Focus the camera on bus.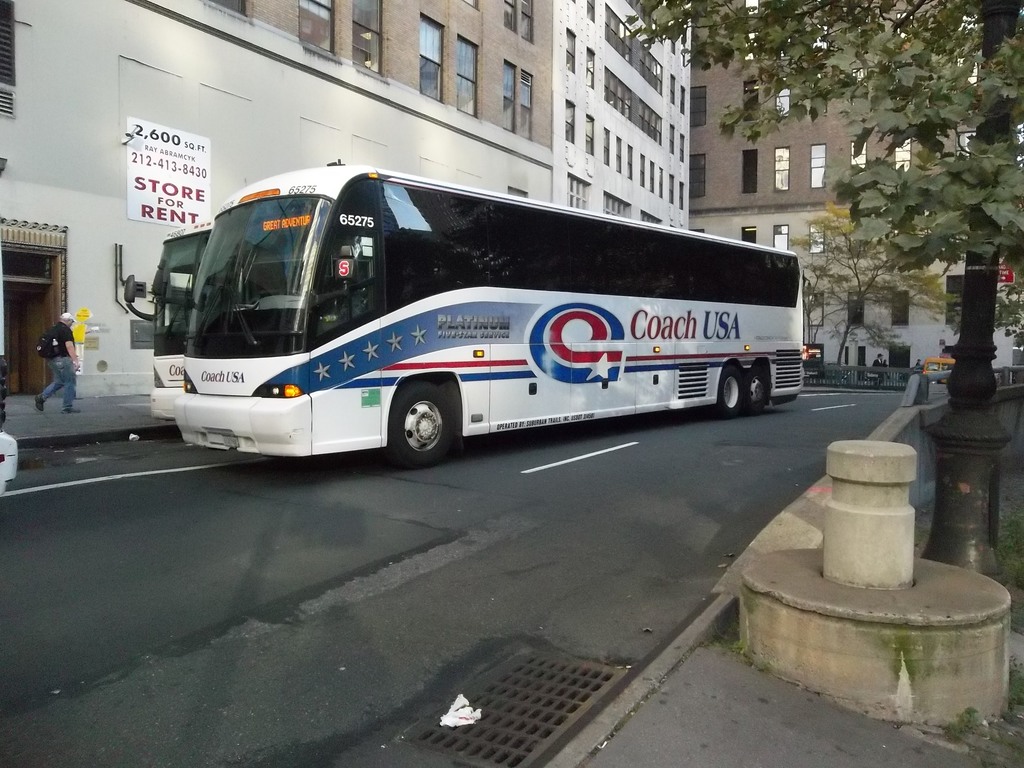
Focus region: 114 218 221 416.
